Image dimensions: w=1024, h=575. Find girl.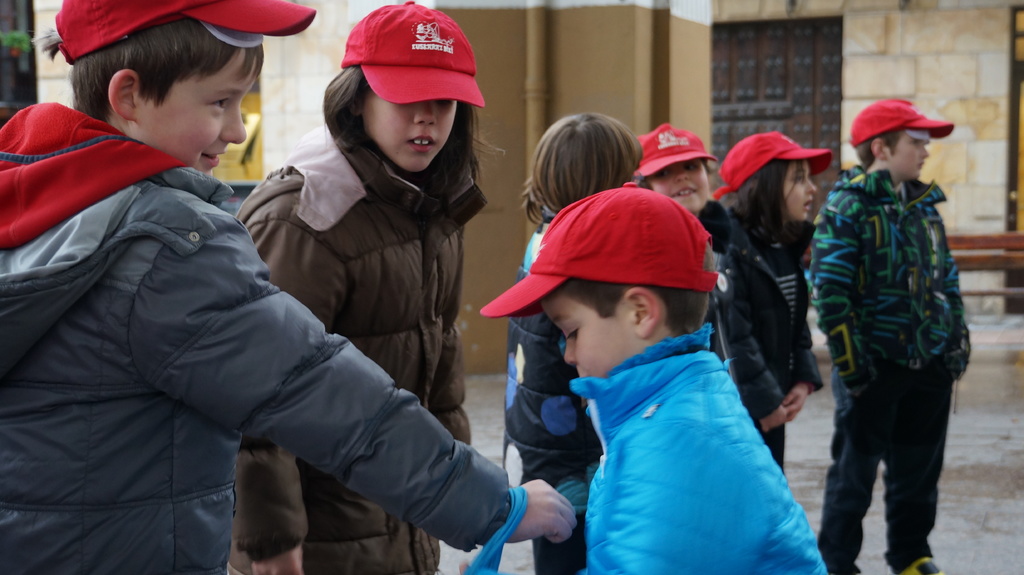
rect(719, 129, 831, 475).
